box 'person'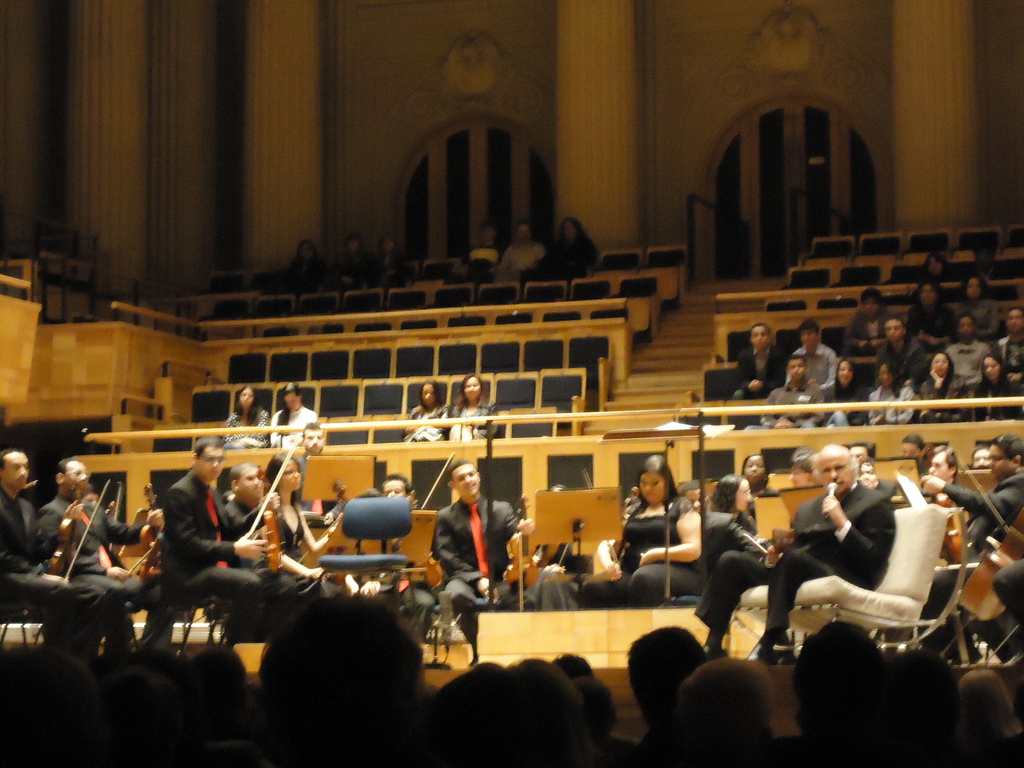
BBox(532, 214, 602, 285)
